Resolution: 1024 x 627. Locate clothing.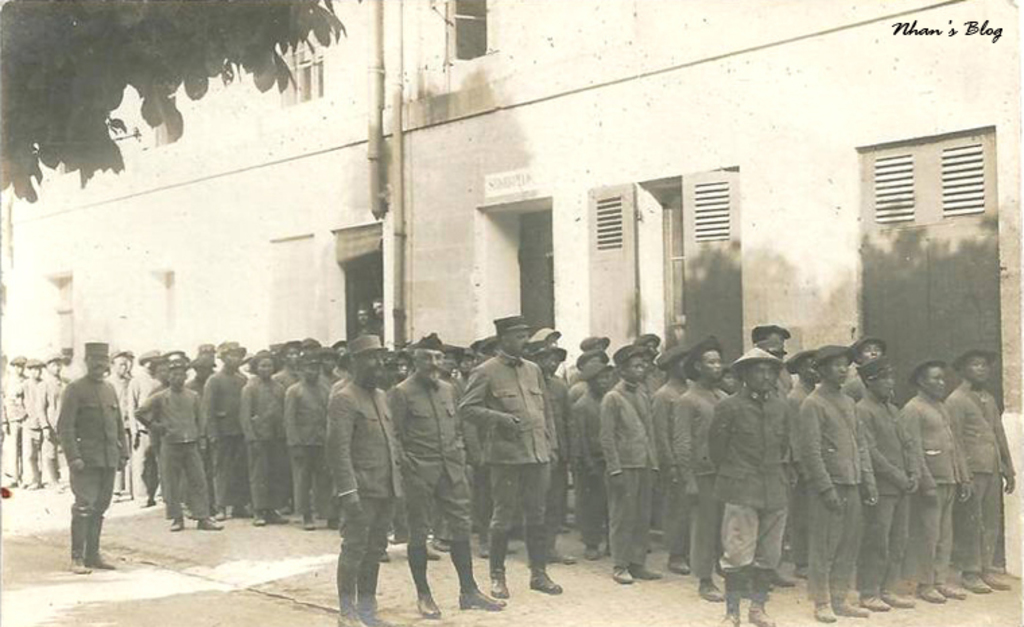
(left=16, top=374, right=51, bottom=479).
